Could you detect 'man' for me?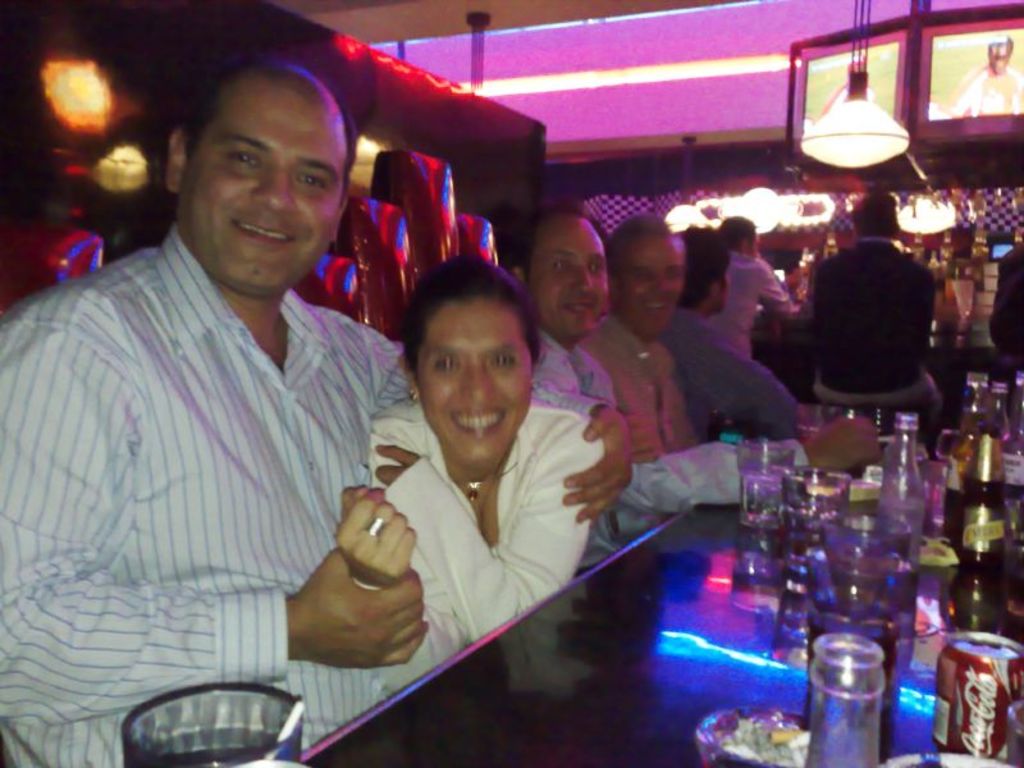
Detection result: crop(0, 64, 637, 767).
